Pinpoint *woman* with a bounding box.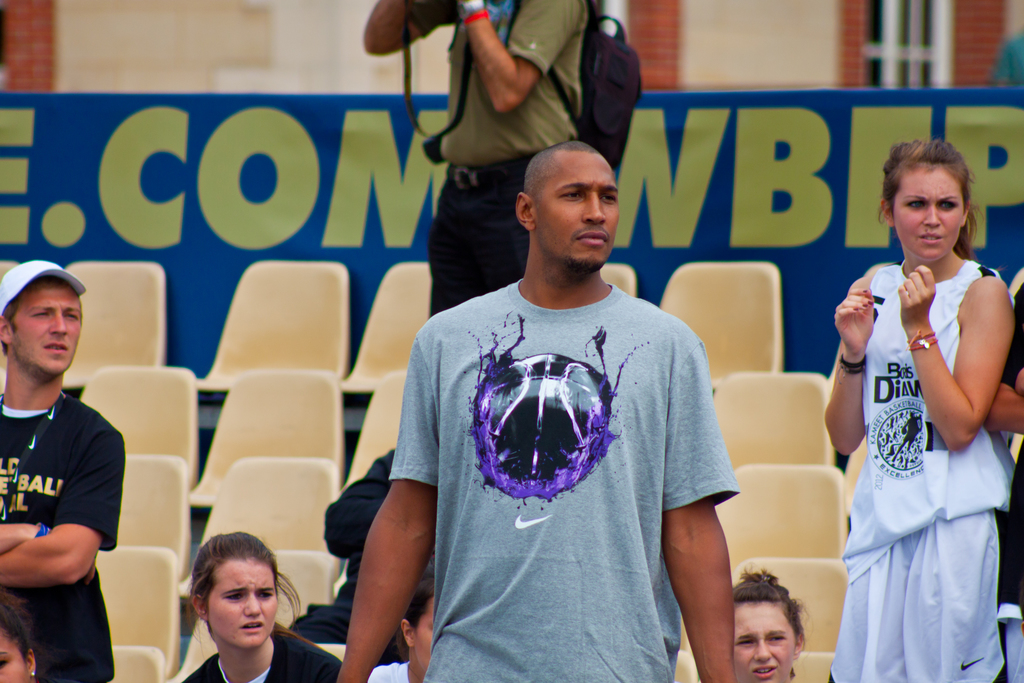
Rect(824, 138, 1010, 676).
